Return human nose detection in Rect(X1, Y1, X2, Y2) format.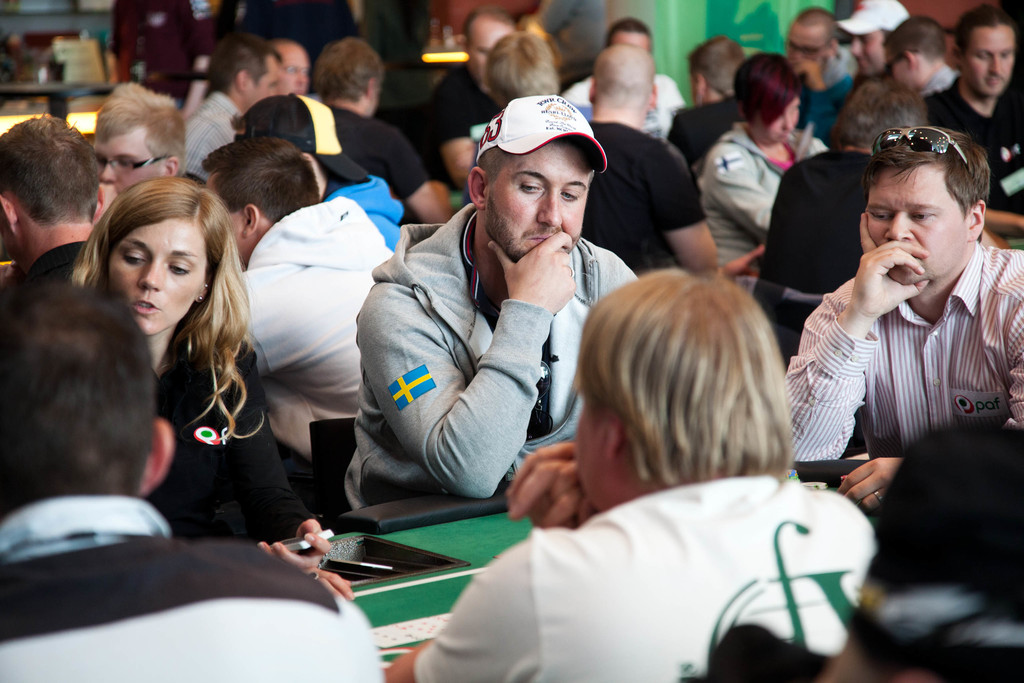
Rect(786, 114, 792, 128).
